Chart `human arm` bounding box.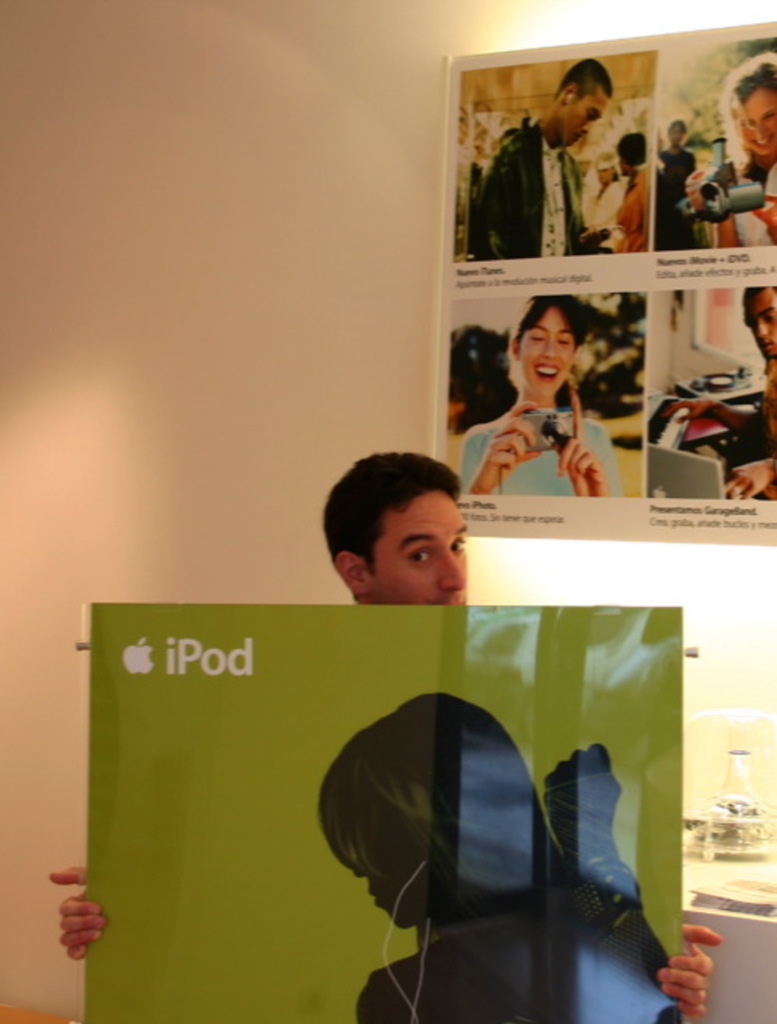
Charted: bbox=(726, 458, 775, 503).
